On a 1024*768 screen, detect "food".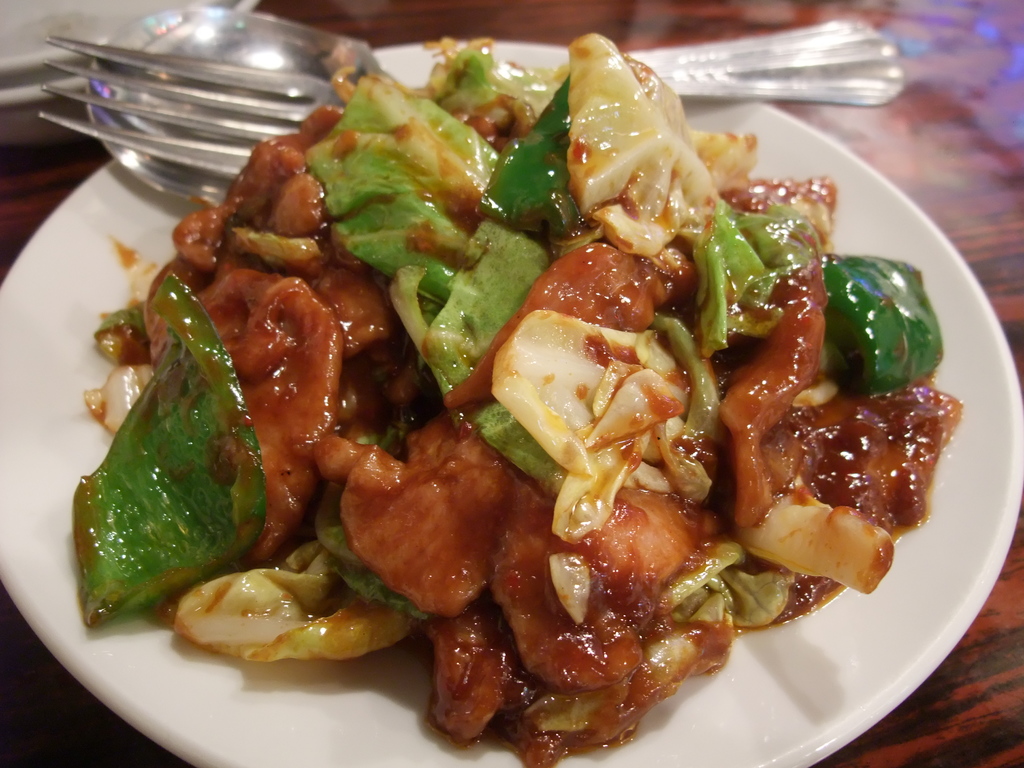
region(703, 204, 816, 352).
